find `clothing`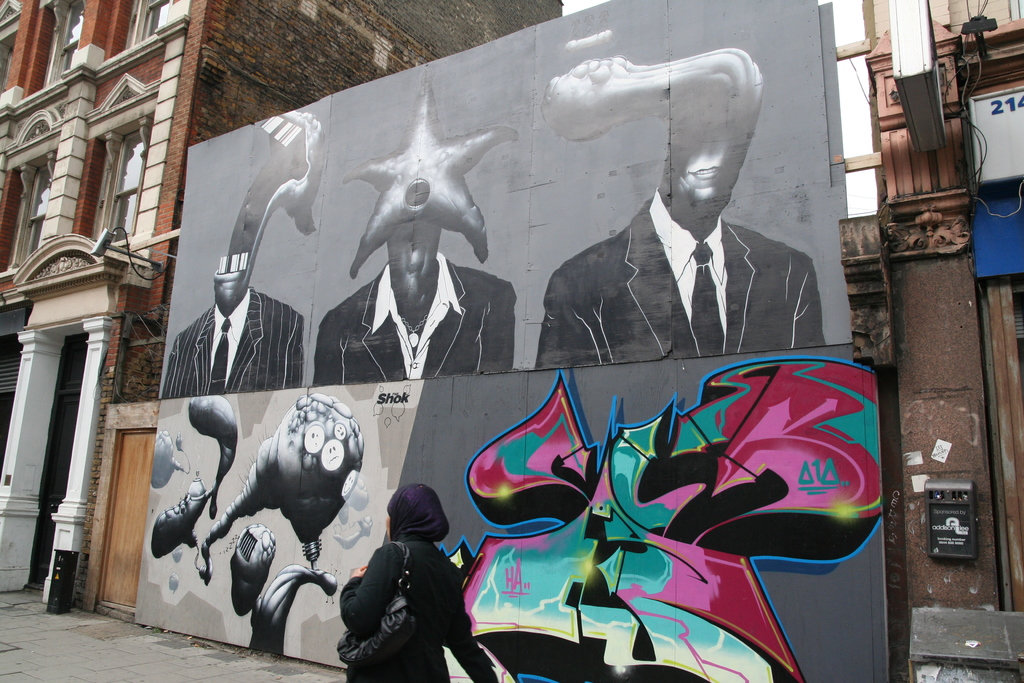
x1=163 y1=283 x2=305 y2=394
